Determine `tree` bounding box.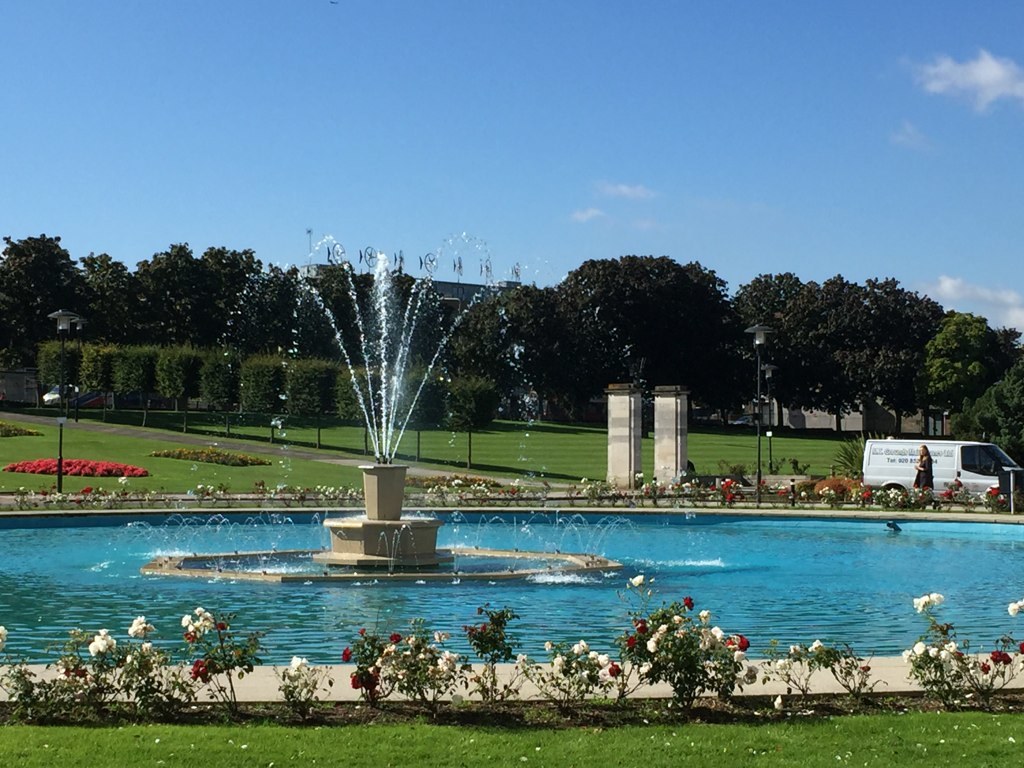
Determined: region(785, 272, 907, 434).
